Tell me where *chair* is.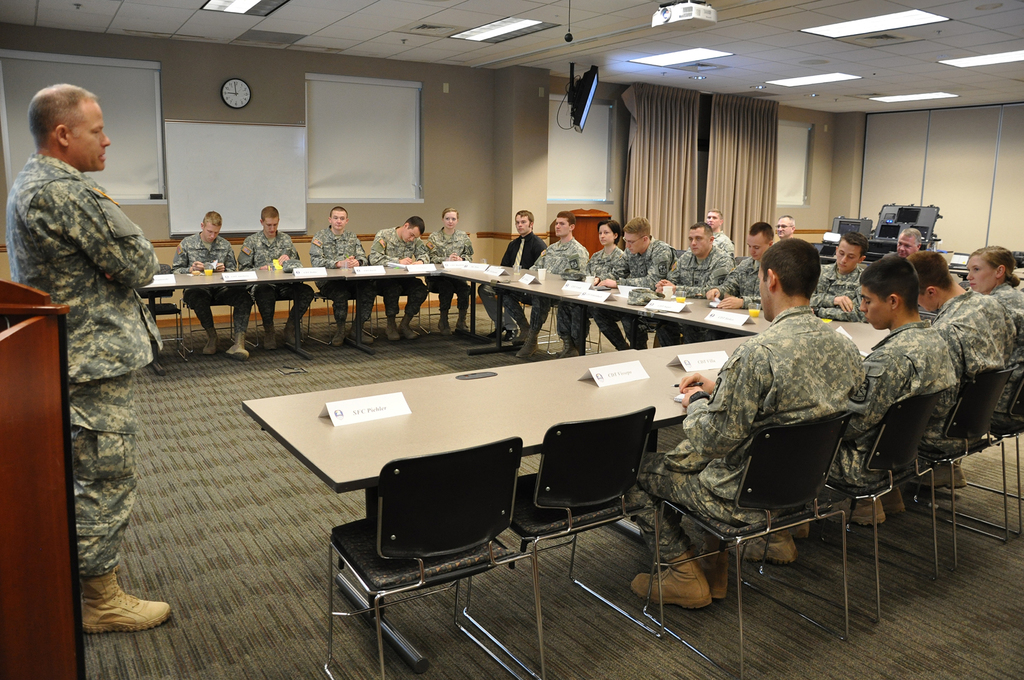
*chair* is at [136, 258, 186, 362].
